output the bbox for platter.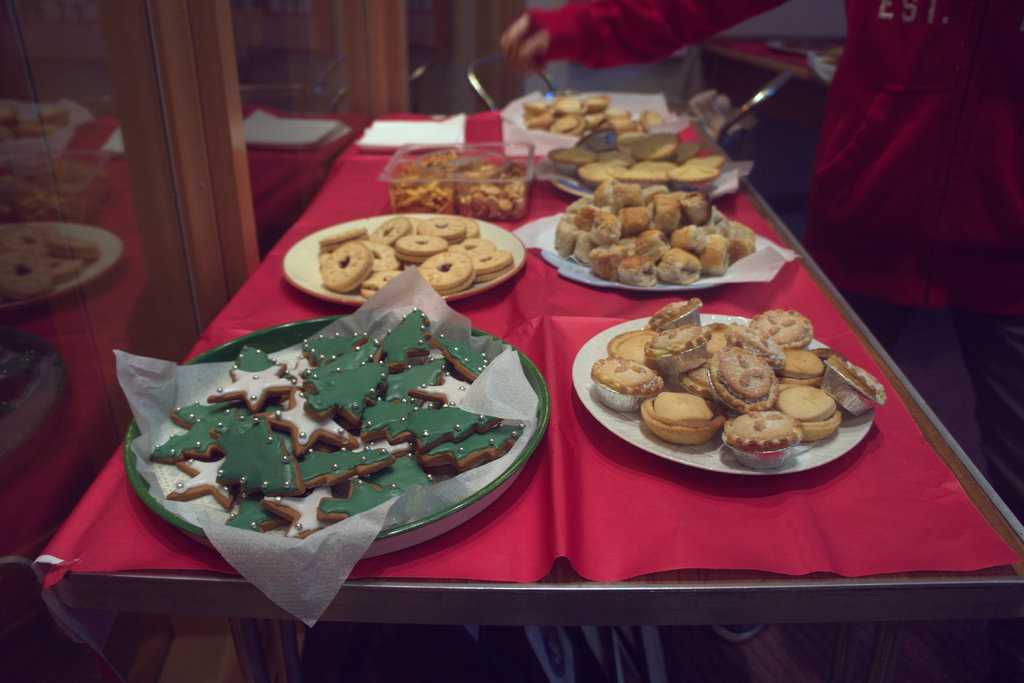
l=285, t=213, r=525, b=307.
